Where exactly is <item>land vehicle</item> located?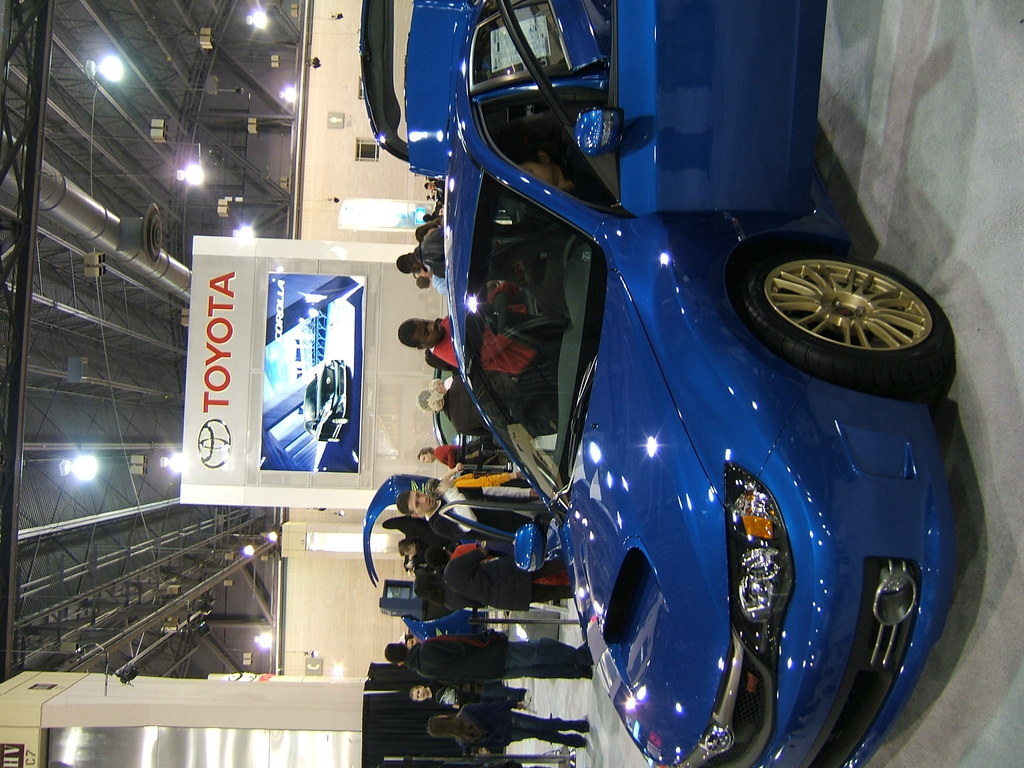
Its bounding box is {"left": 271, "top": 45, "right": 1011, "bottom": 753}.
